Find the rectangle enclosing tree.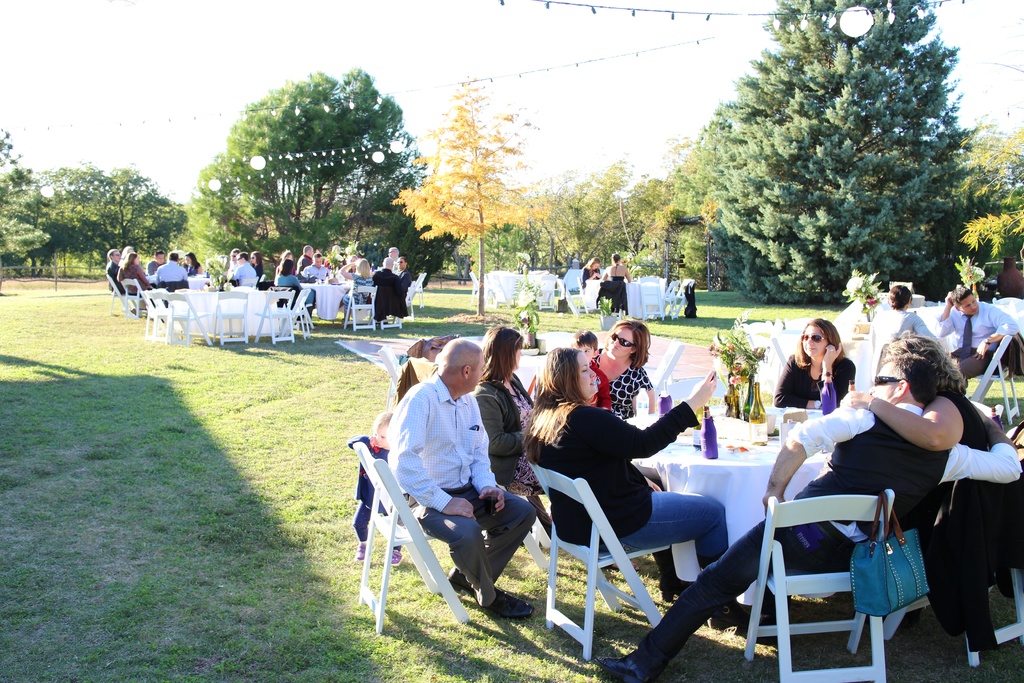
(943,110,1023,195).
